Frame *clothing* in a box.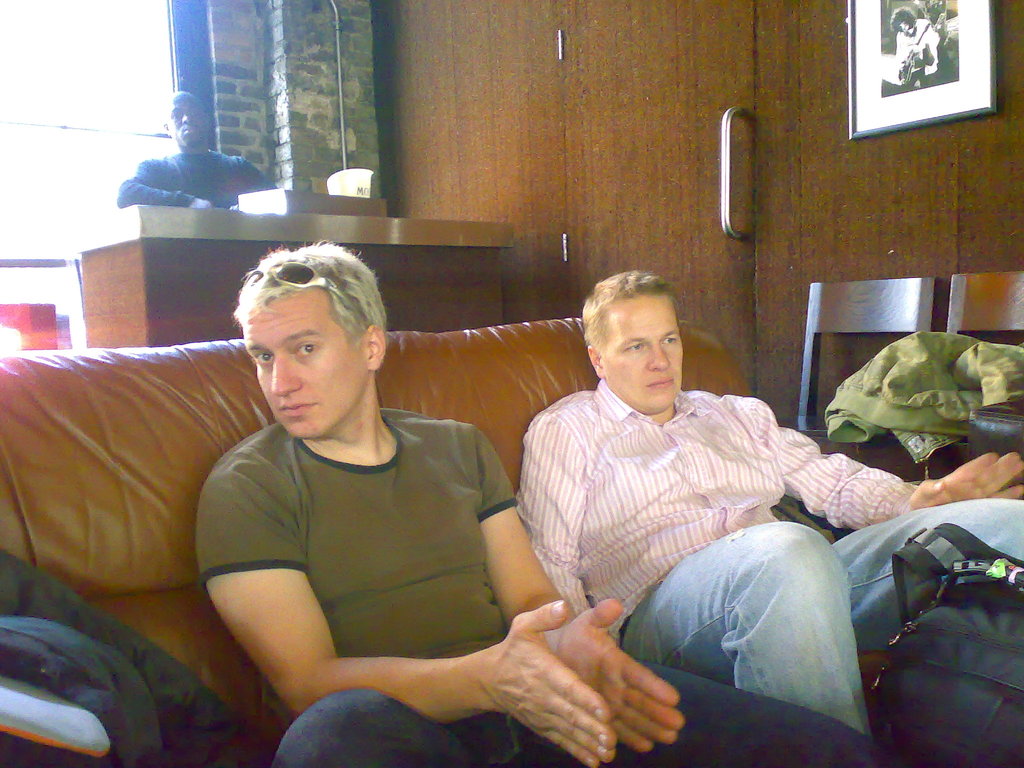
box(198, 406, 890, 767).
